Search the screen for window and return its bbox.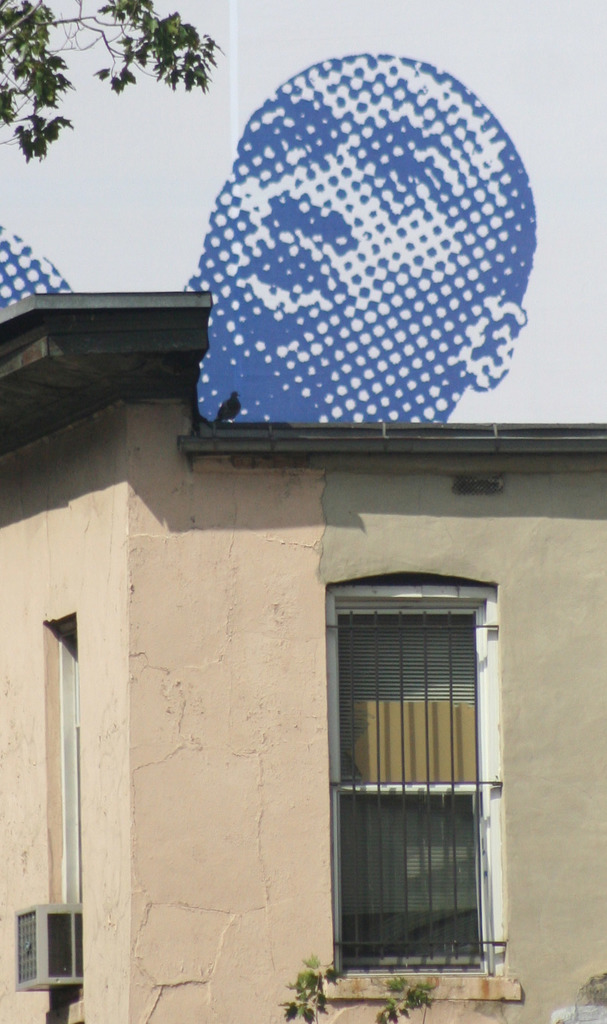
Found: [317, 569, 516, 986].
